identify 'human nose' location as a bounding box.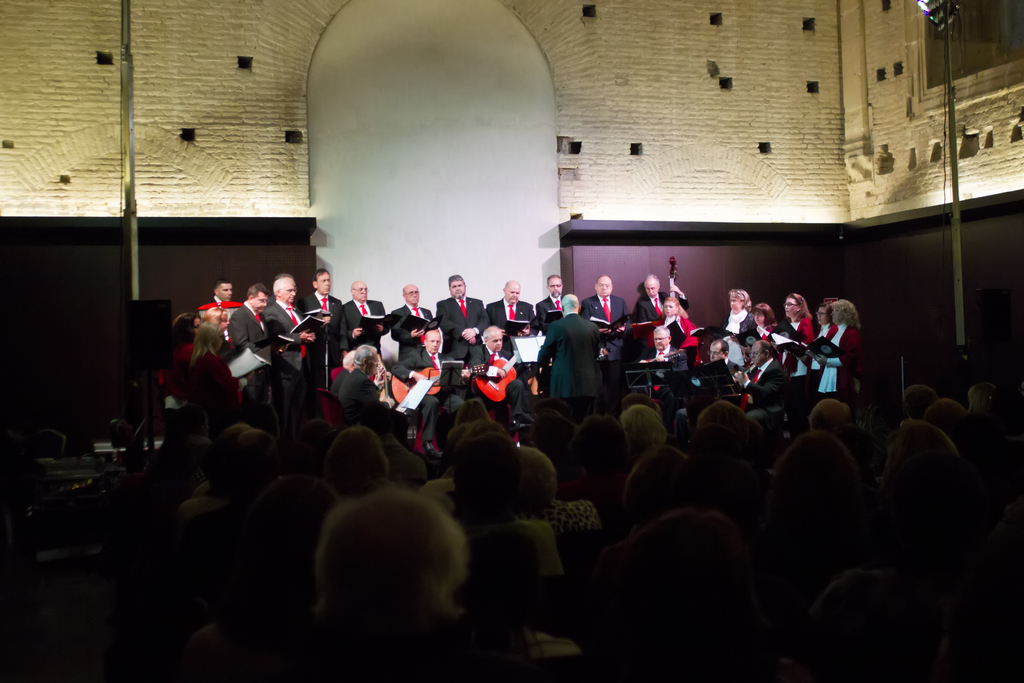
detection(756, 315, 758, 320).
